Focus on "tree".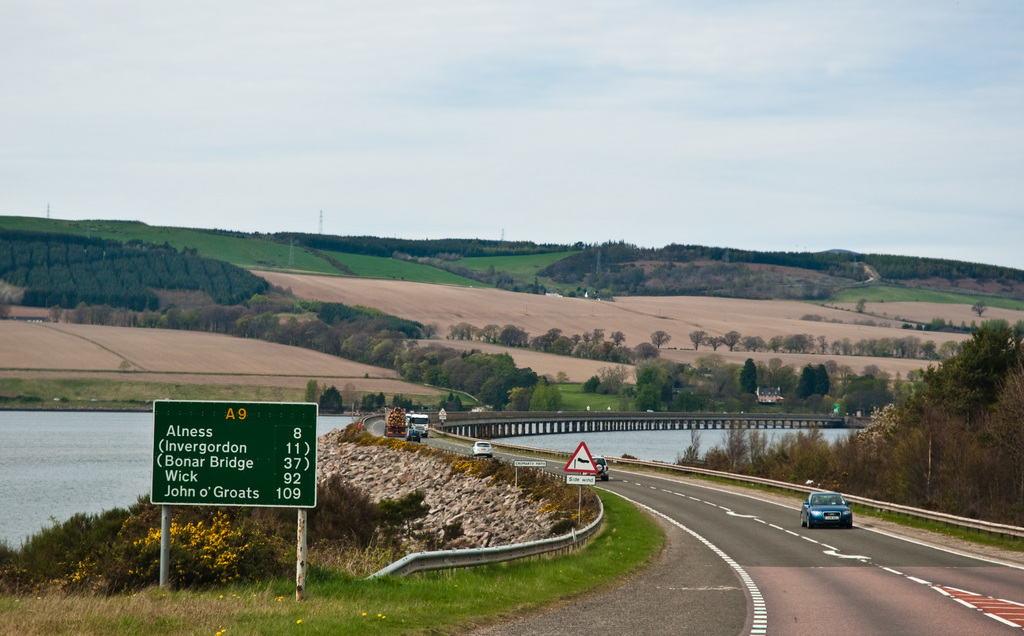
Focused at rect(302, 378, 322, 403).
